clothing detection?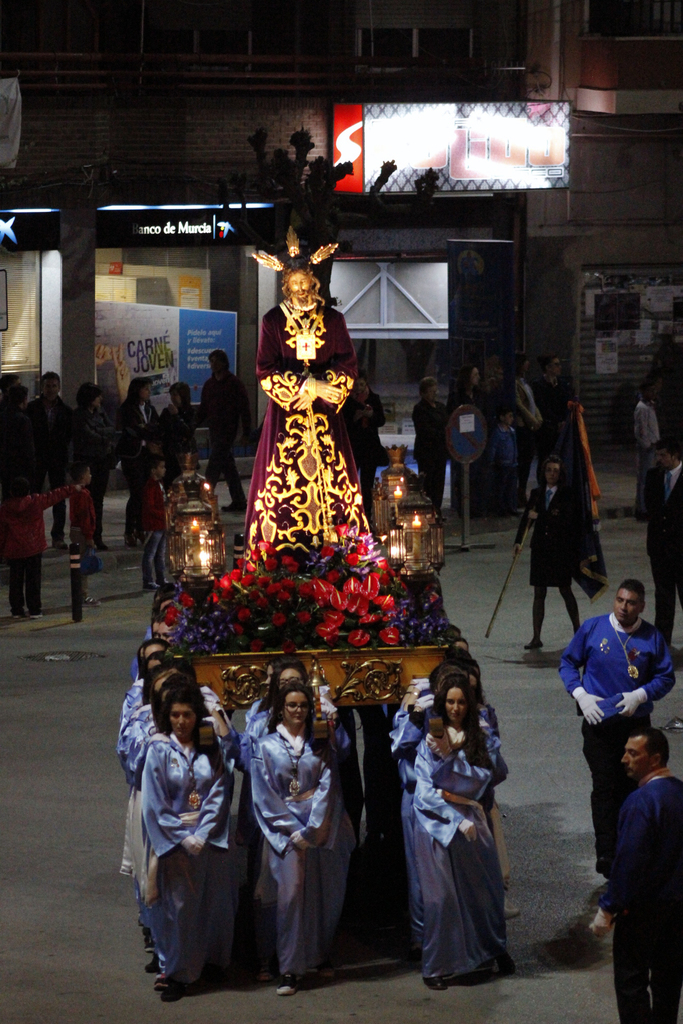
locate(128, 726, 158, 941)
